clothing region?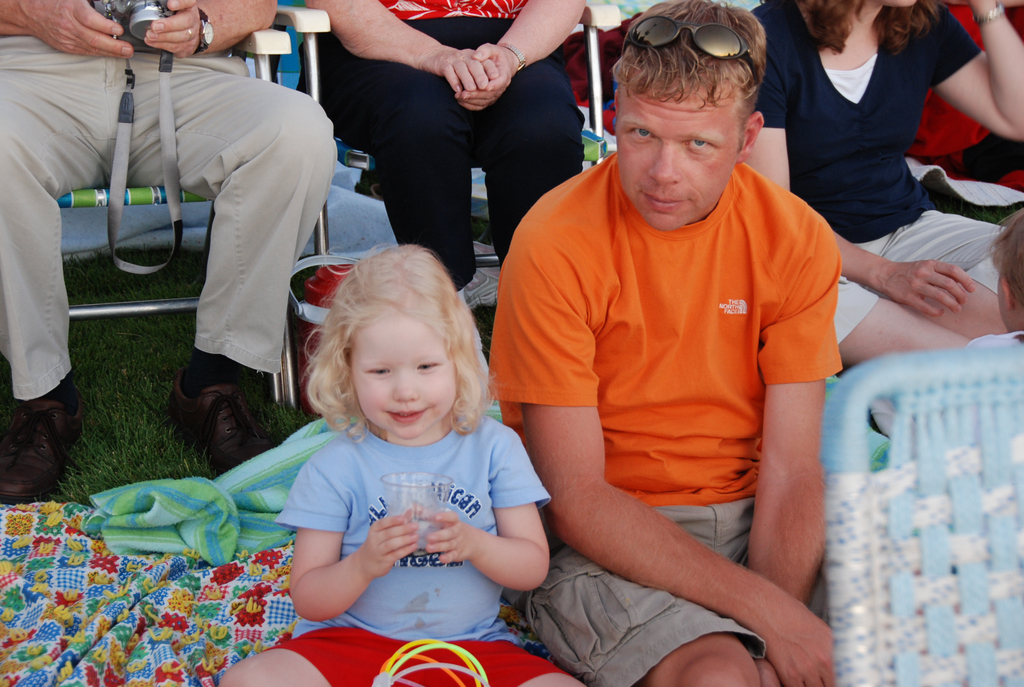
481,152,847,686
